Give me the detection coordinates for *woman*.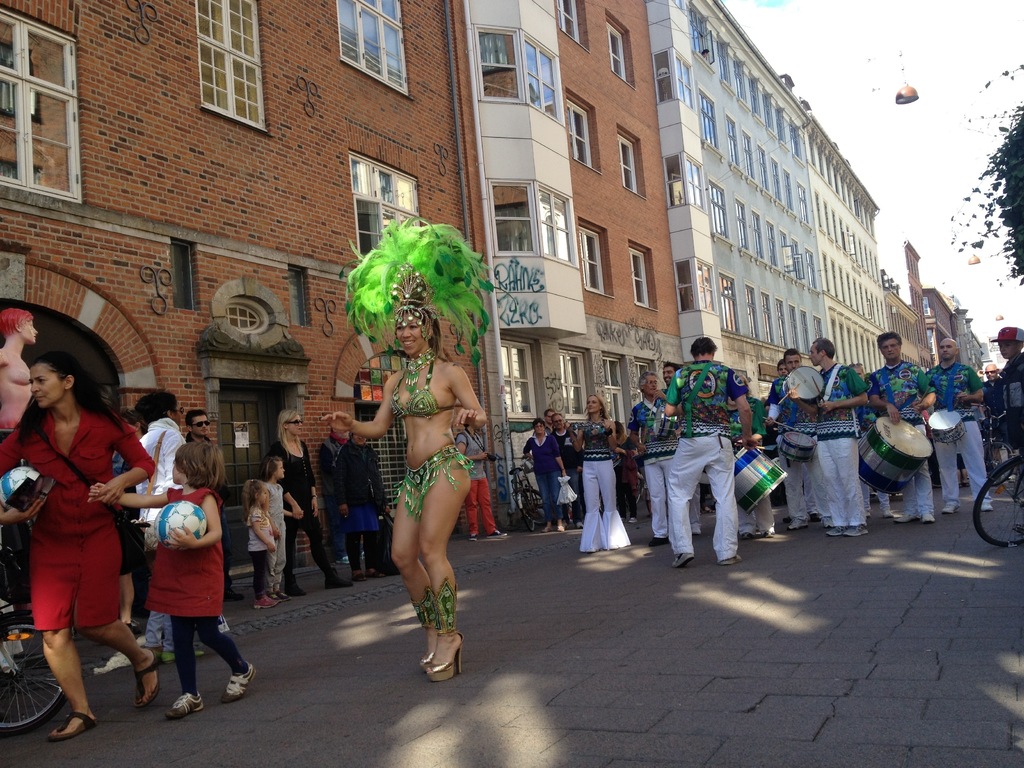
x1=570 y1=393 x2=633 y2=554.
